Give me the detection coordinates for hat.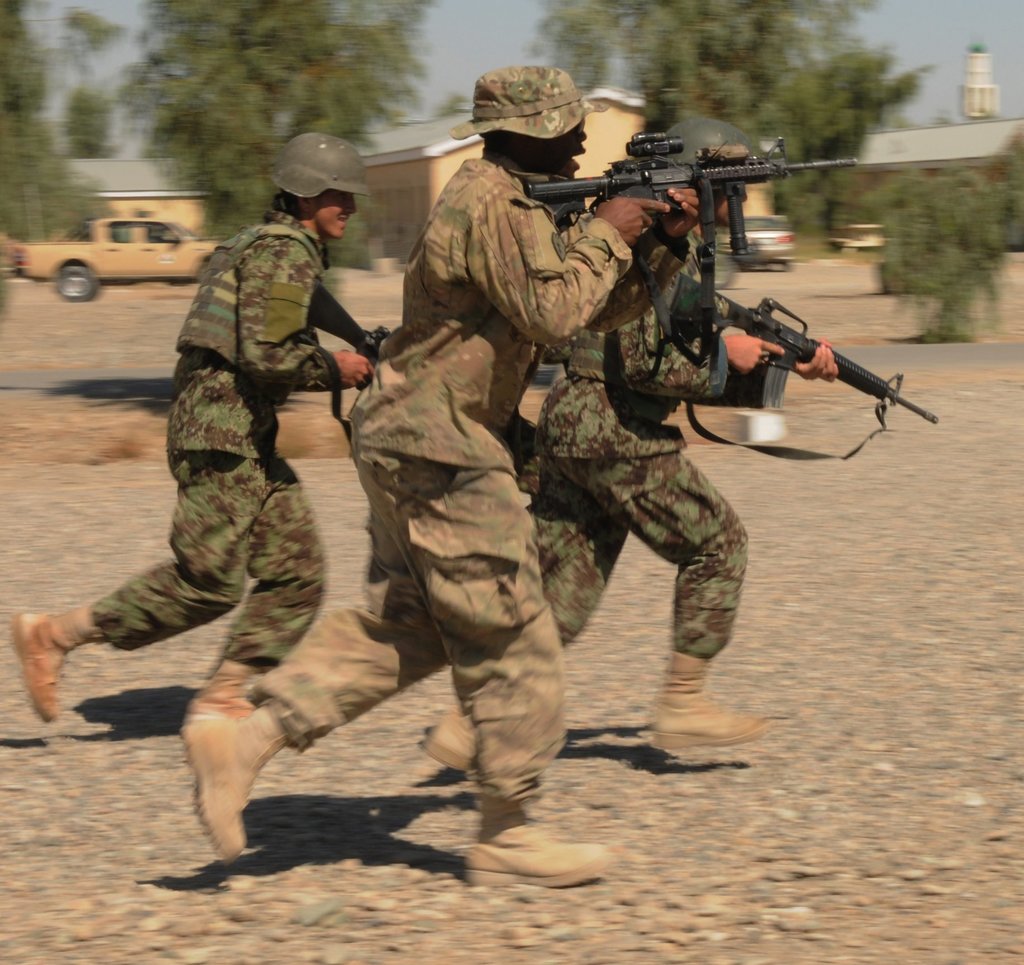
region(451, 66, 588, 140).
